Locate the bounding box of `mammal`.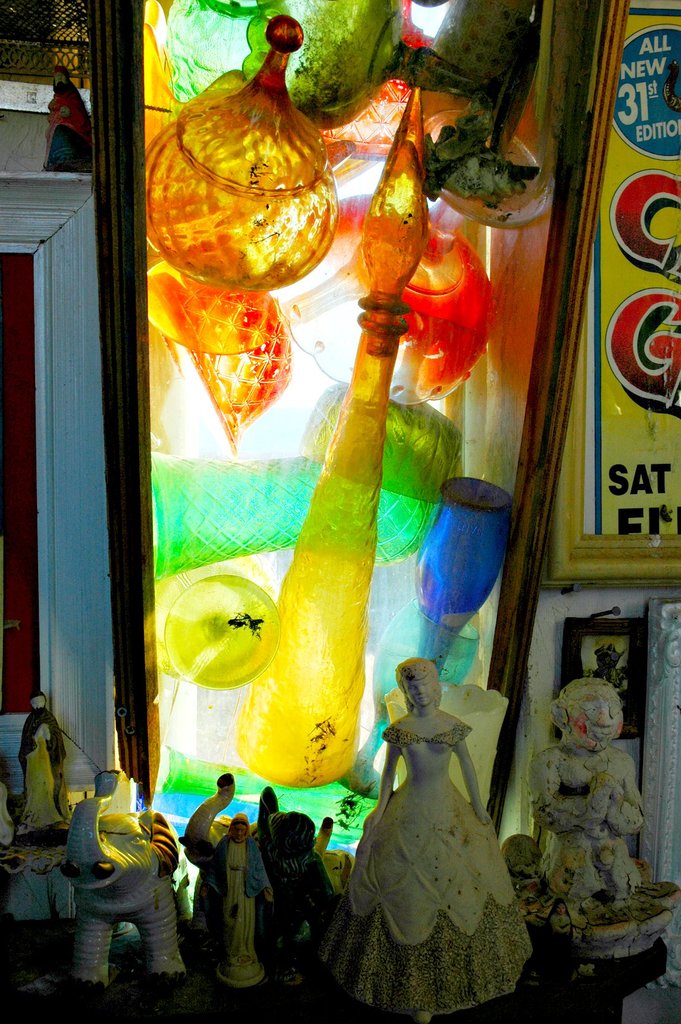
Bounding box: left=179, top=774, right=252, bottom=940.
